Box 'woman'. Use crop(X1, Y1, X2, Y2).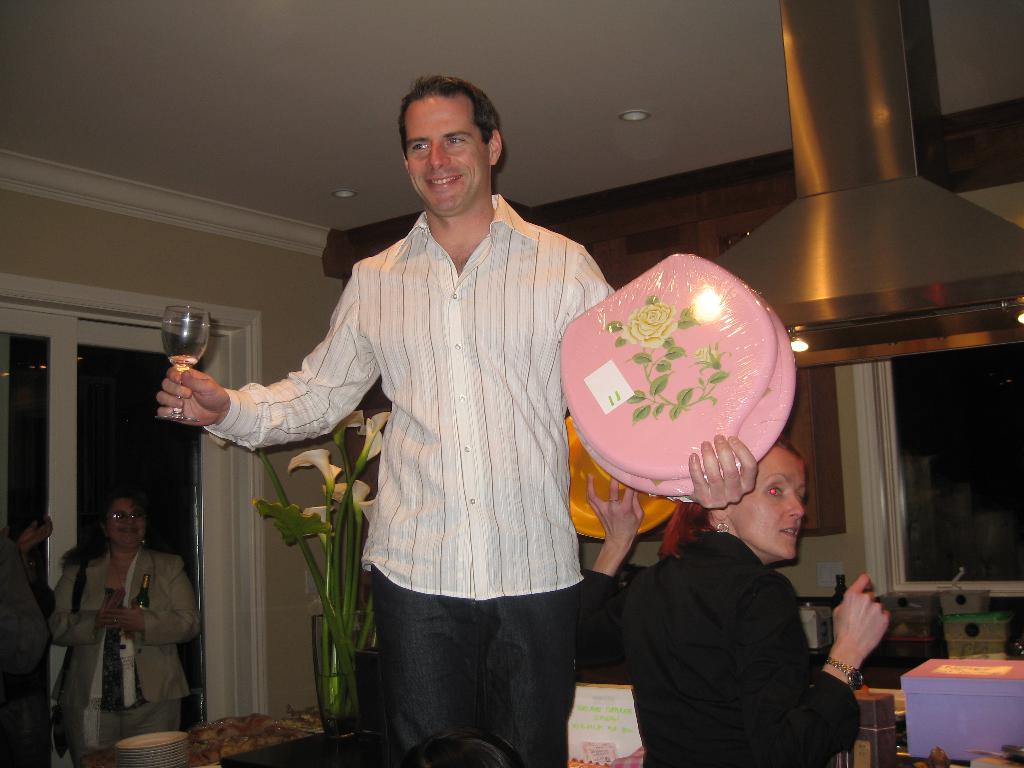
crop(577, 433, 893, 767).
